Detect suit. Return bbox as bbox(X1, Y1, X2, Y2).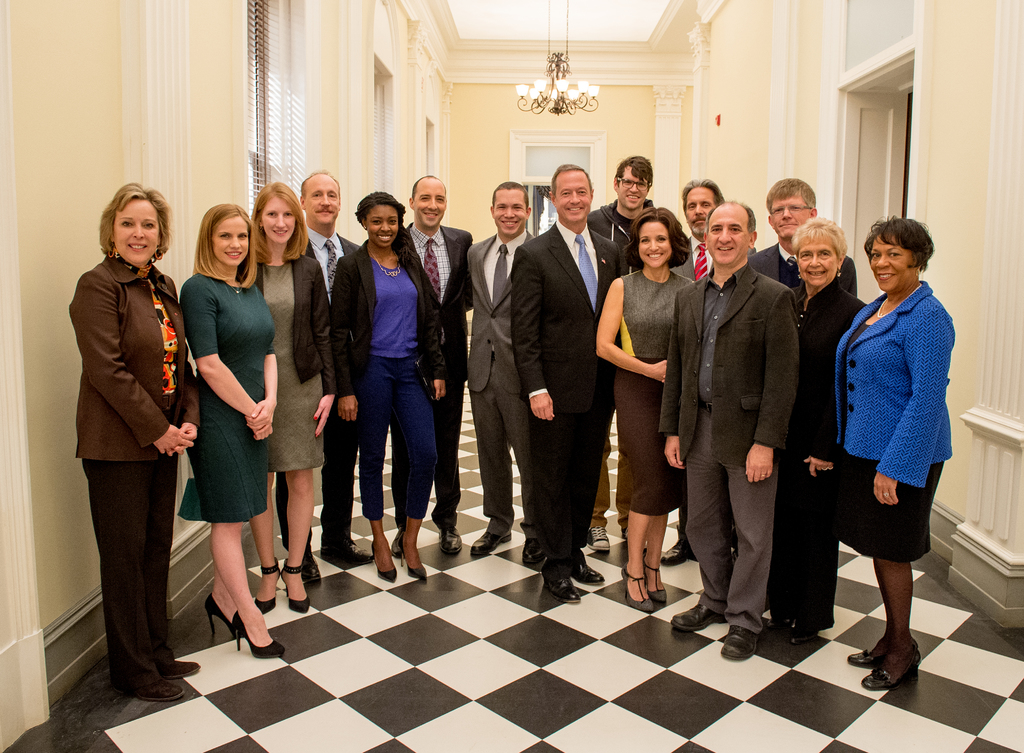
bbox(669, 232, 761, 541).
